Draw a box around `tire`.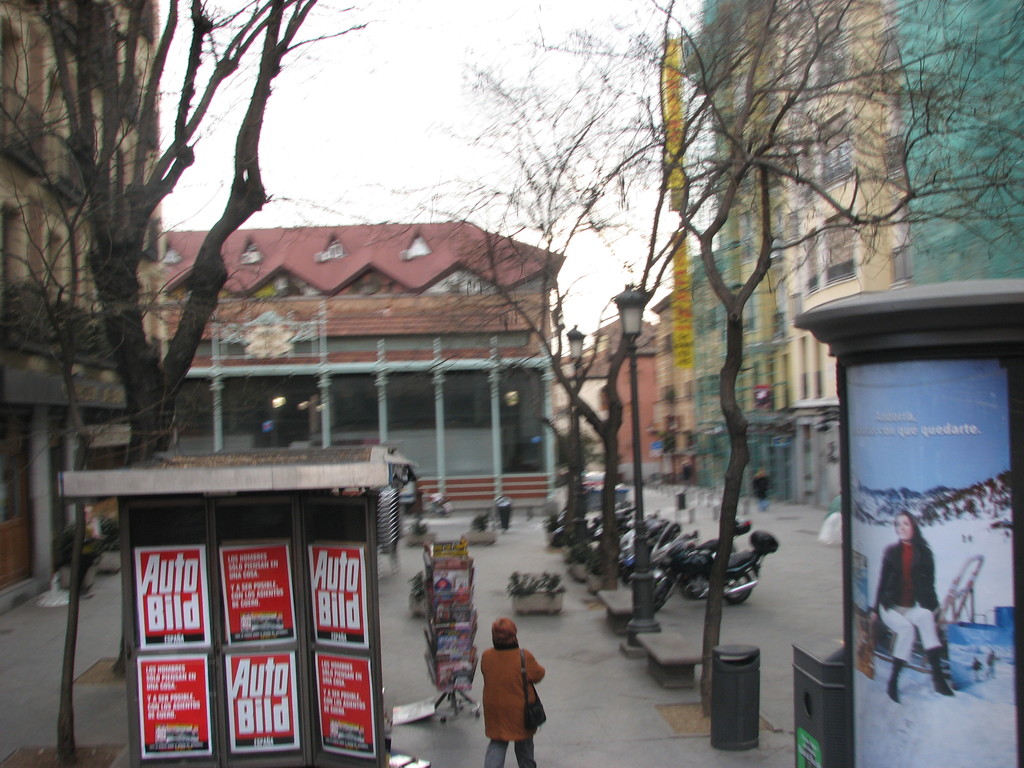
x1=724 y1=570 x2=764 y2=604.
